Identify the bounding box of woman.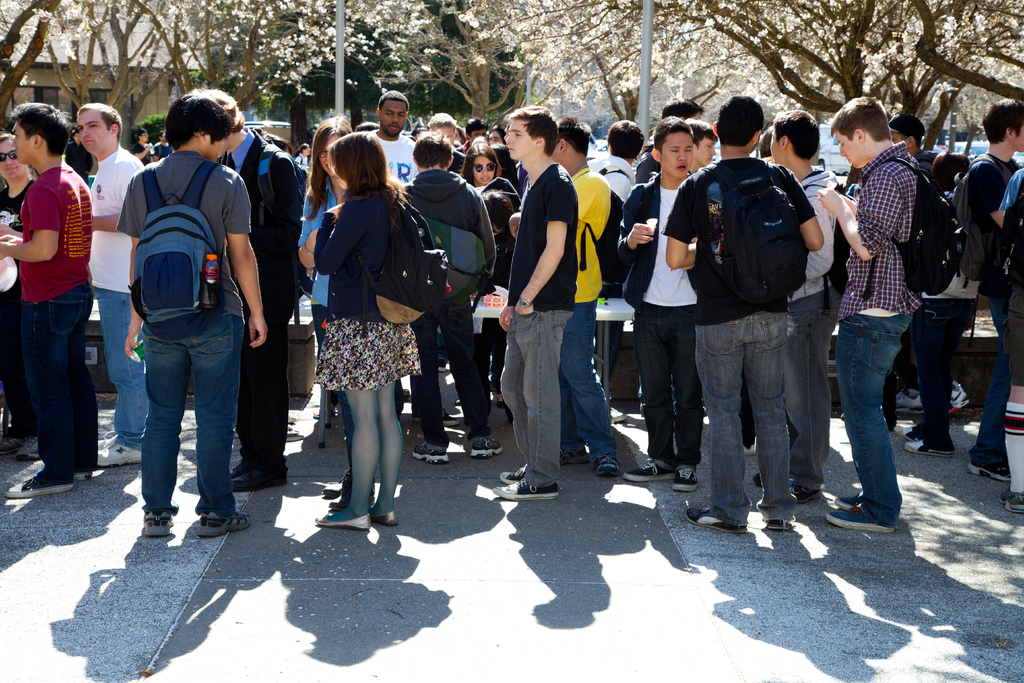
[293,110,380,513].
